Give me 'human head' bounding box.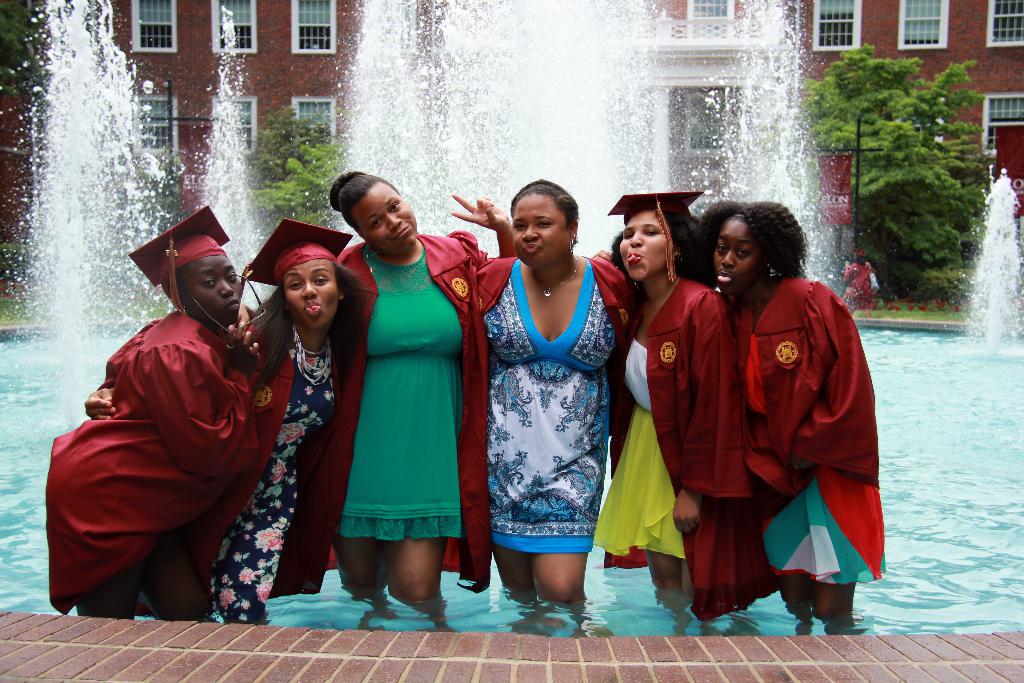
[707, 199, 806, 284].
